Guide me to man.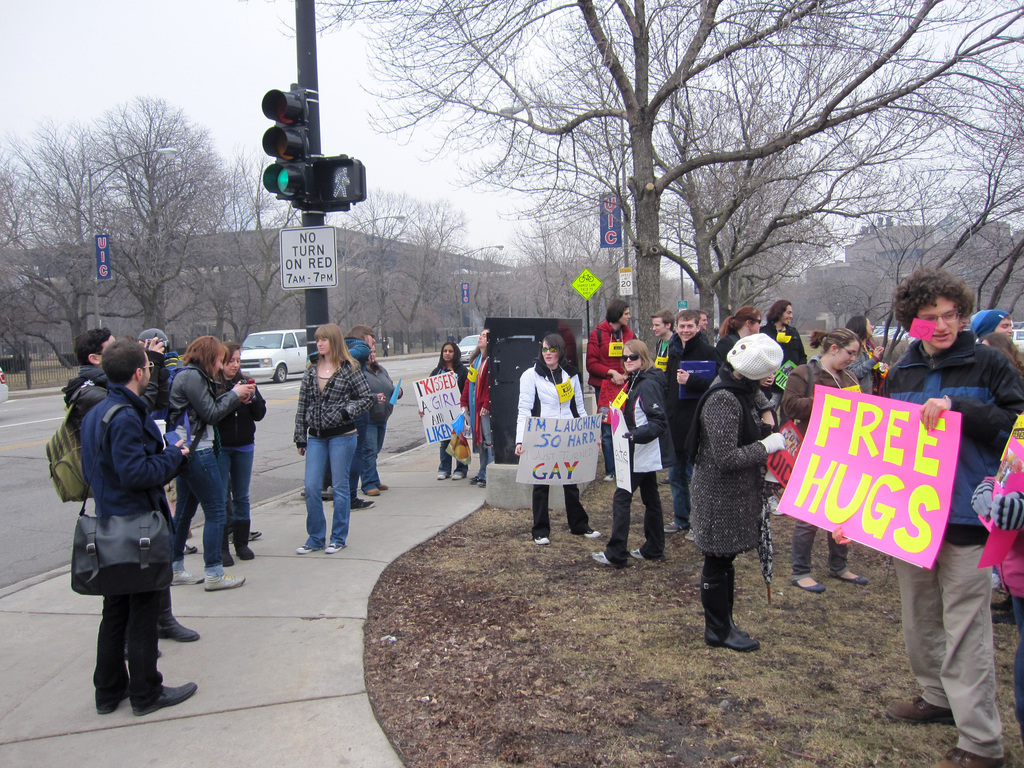
Guidance: 654 310 717 529.
